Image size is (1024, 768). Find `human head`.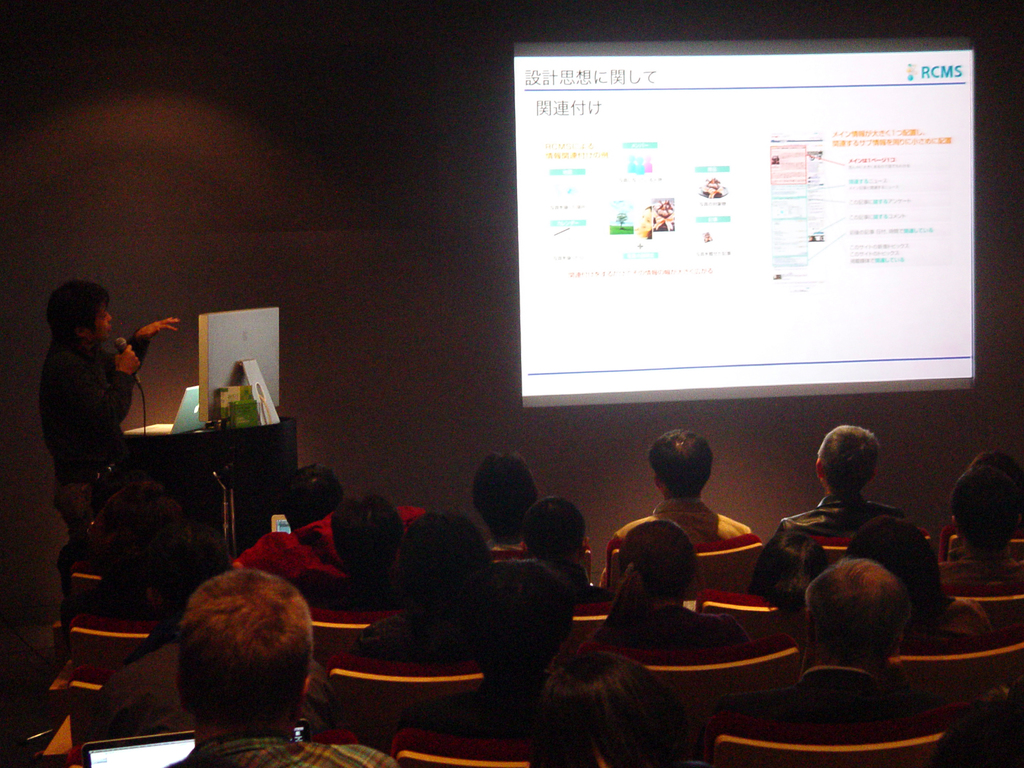
x1=324, y1=490, x2=405, y2=587.
